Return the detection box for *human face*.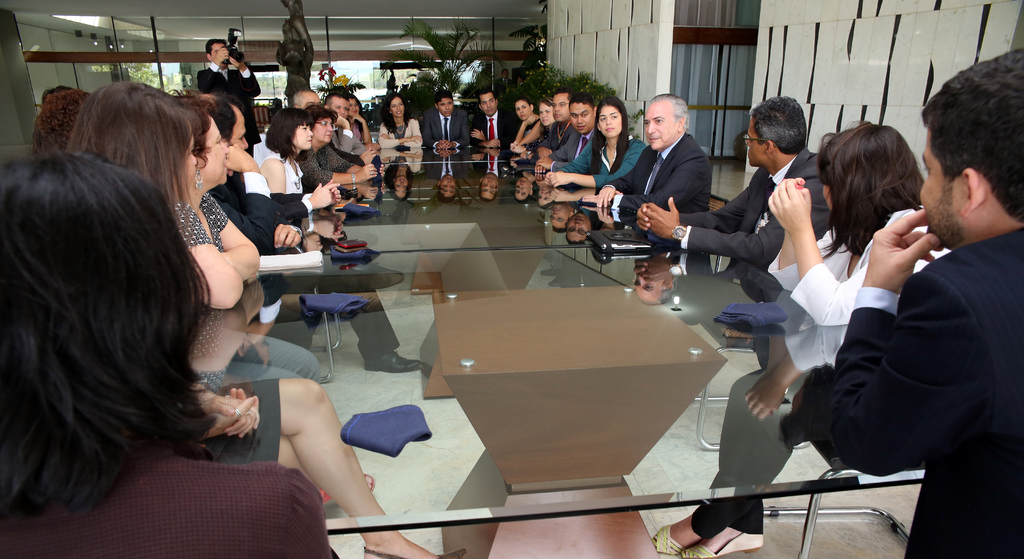
(x1=211, y1=39, x2=225, y2=63).
